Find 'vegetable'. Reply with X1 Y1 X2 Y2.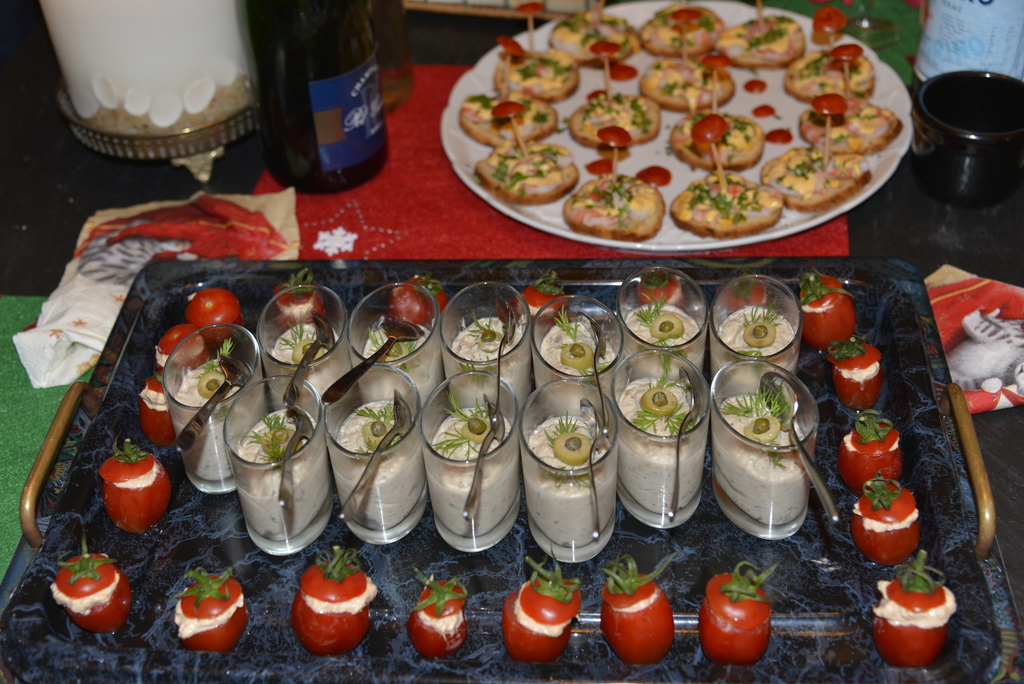
413 571 468 617.
